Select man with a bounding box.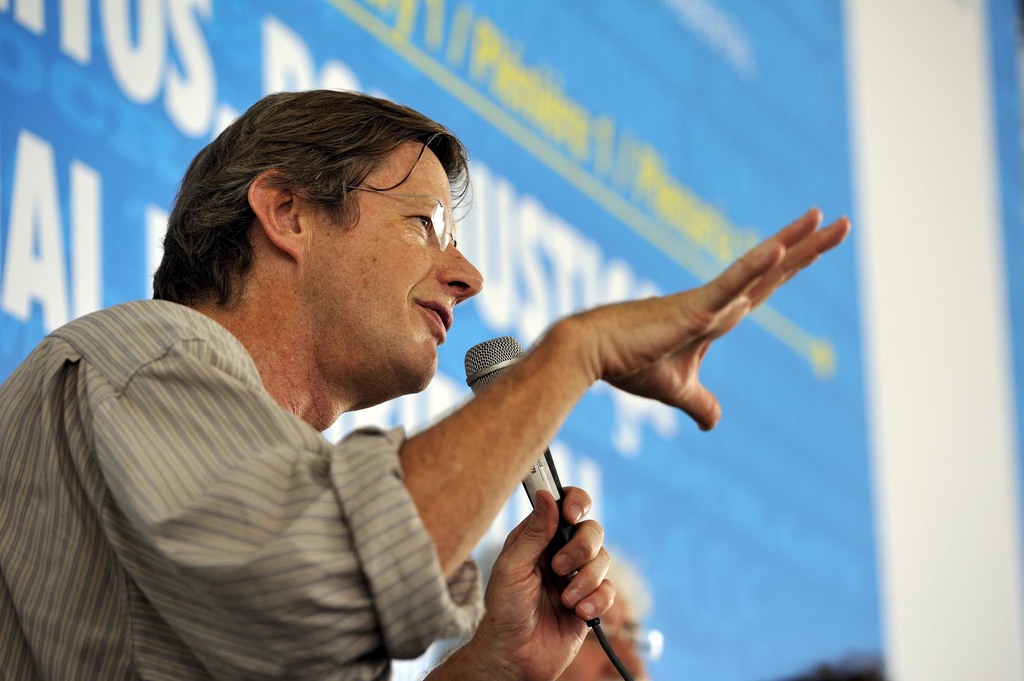
[0,86,851,680].
